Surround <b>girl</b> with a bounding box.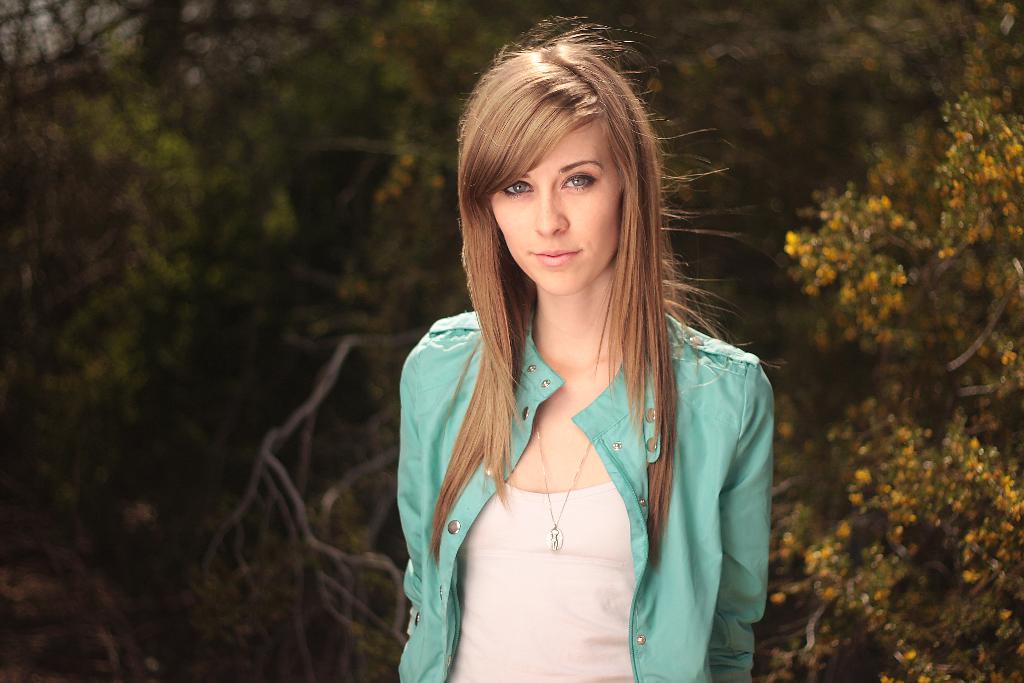
l=394, t=10, r=783, b=682.
